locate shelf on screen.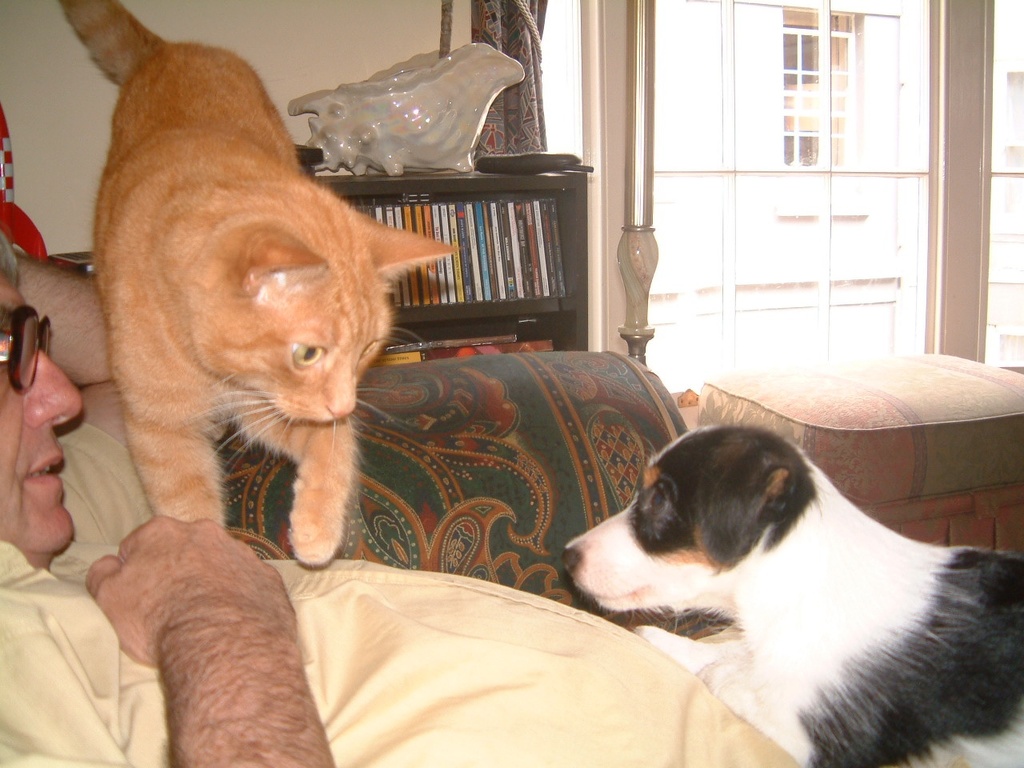
On screen at bbox=[296, 144, 586, 386].
